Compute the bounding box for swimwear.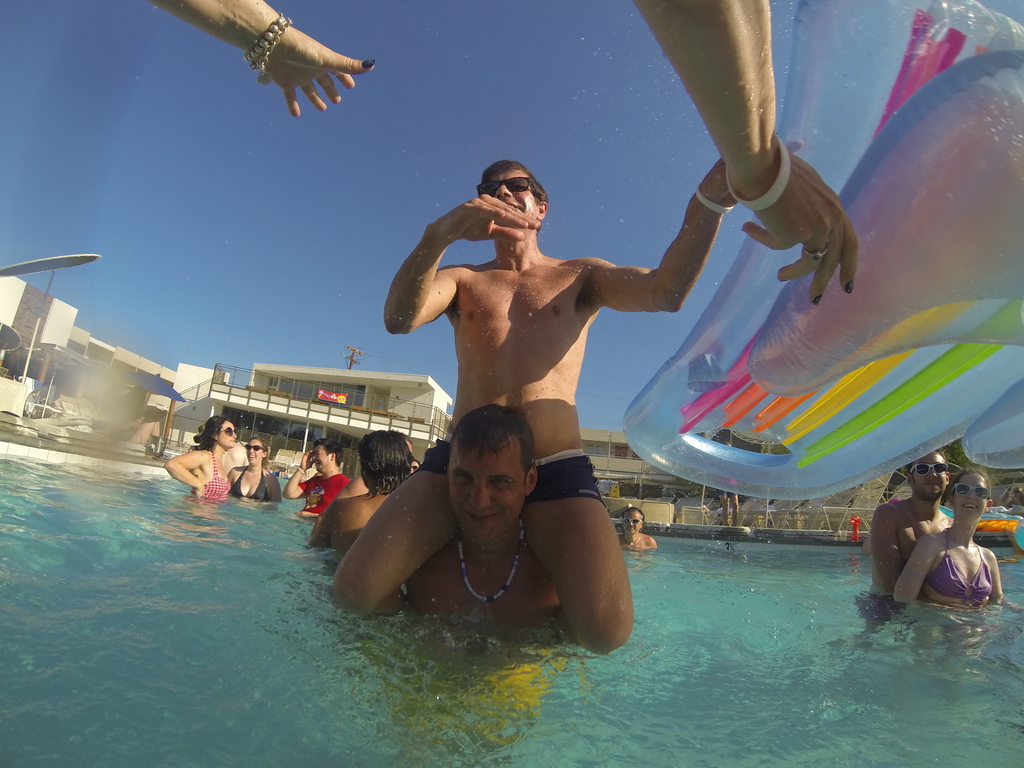
region(435, 446, 601, 506).
